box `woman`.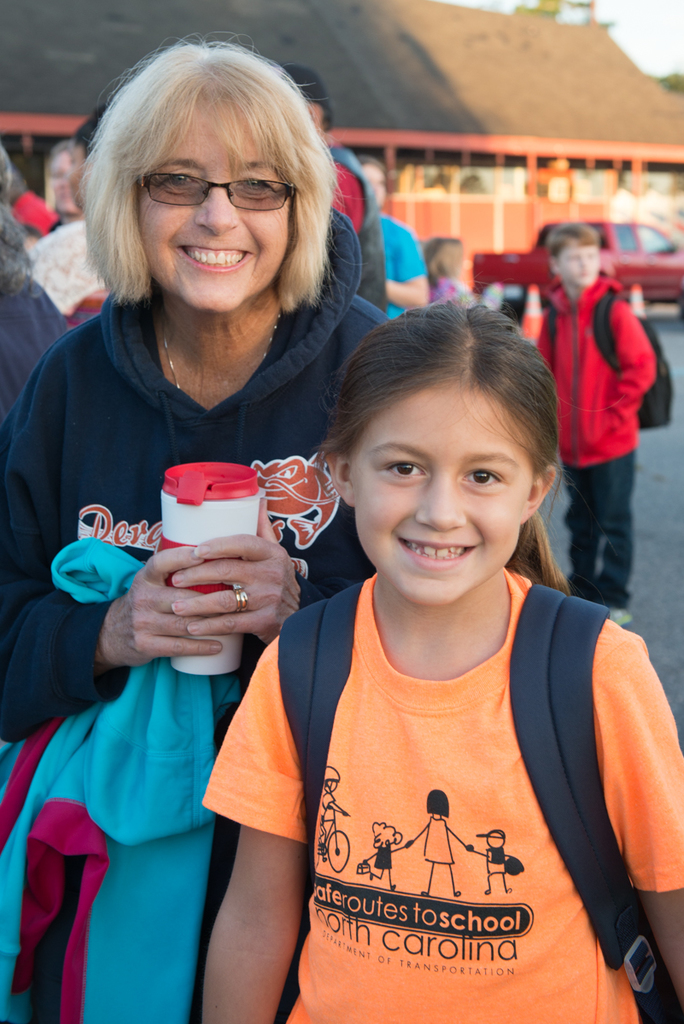
pyautogui.locateOnScreen(429, 231, 476, 294).
